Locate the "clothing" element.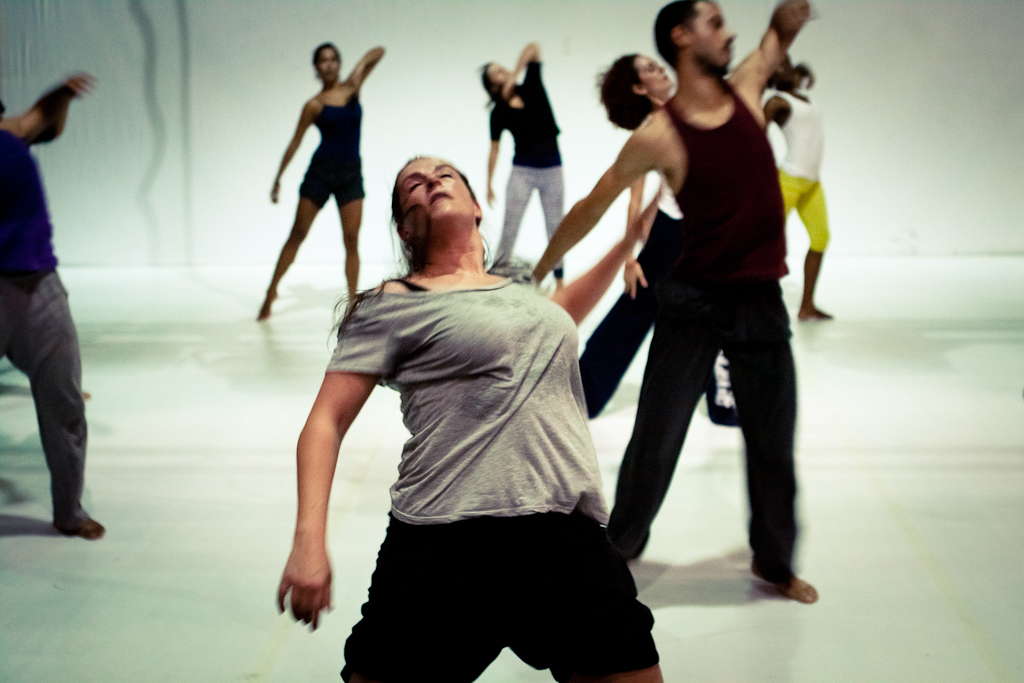
Element bbox: {"left": 490, "top": 52, "right": 573, "bottom": 271}.
